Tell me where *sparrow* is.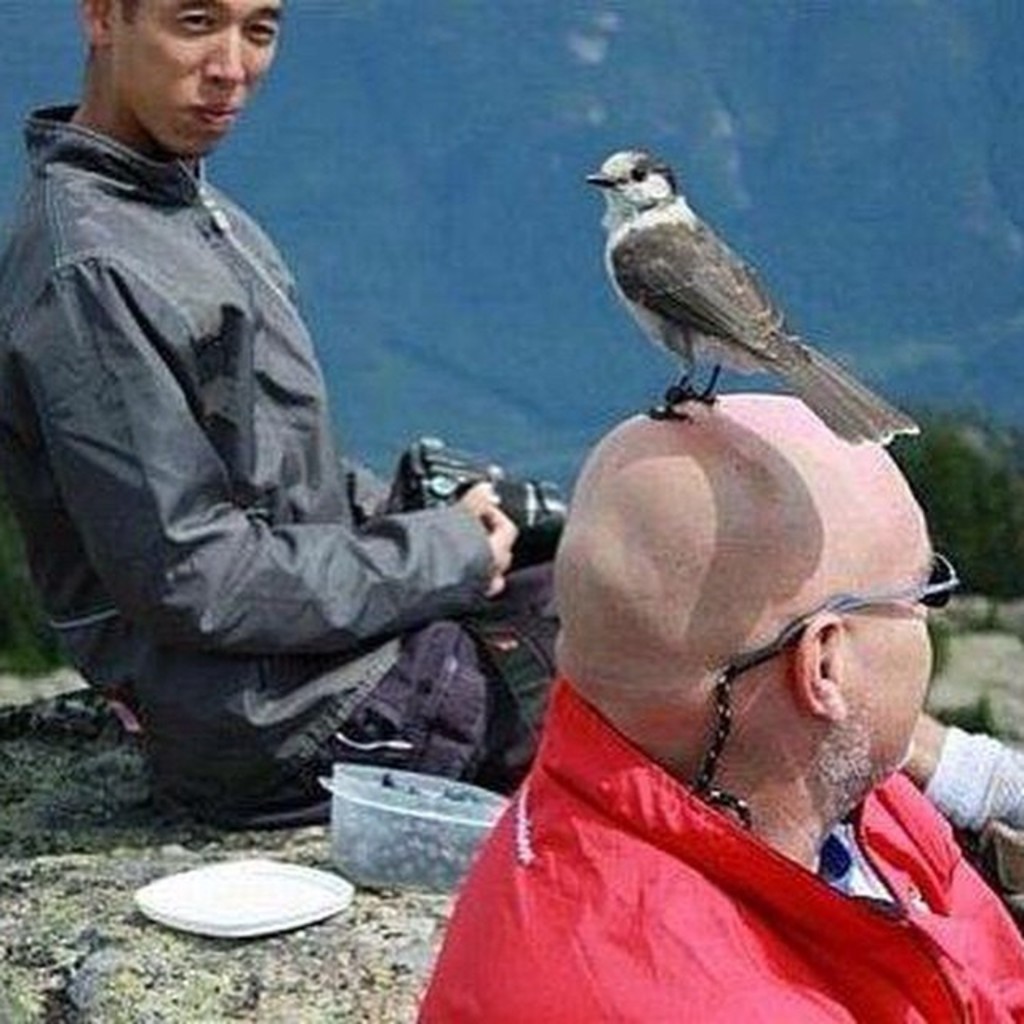
*sparrow* is at (581,146,920,442).
